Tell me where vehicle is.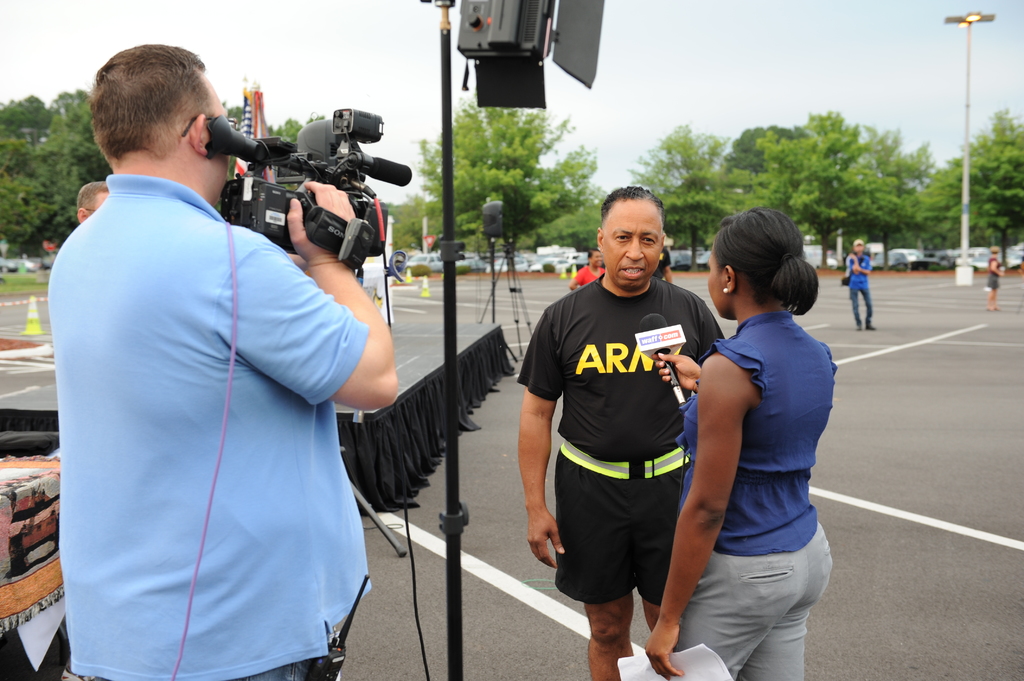
vehicle is at left=0, top=244, right=58, bottom=271.
